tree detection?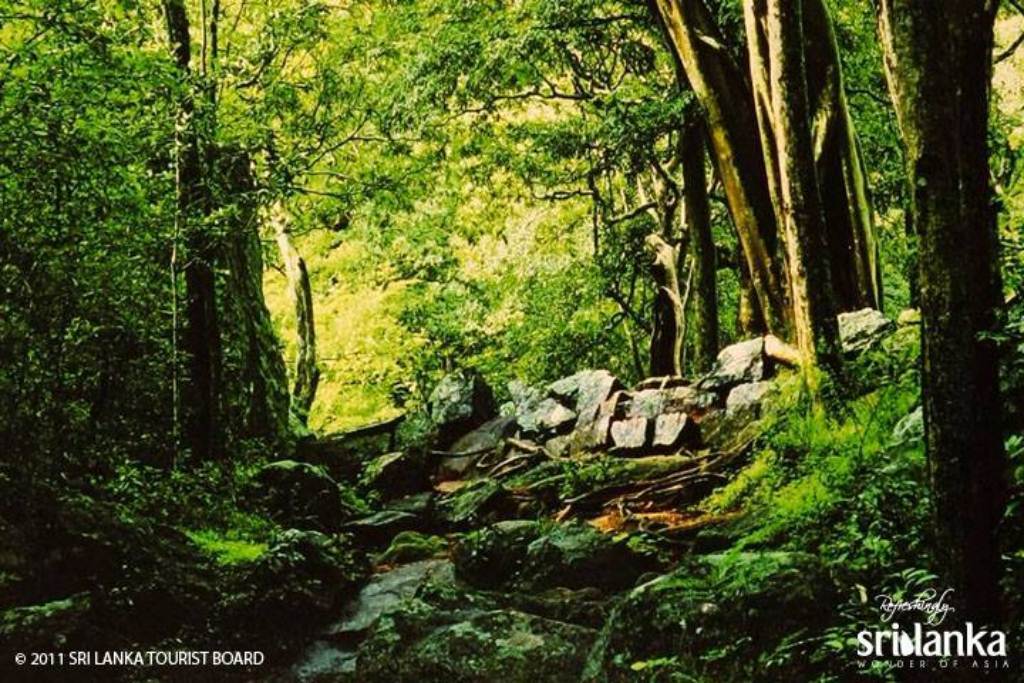
[528, 8, 725, 370]
